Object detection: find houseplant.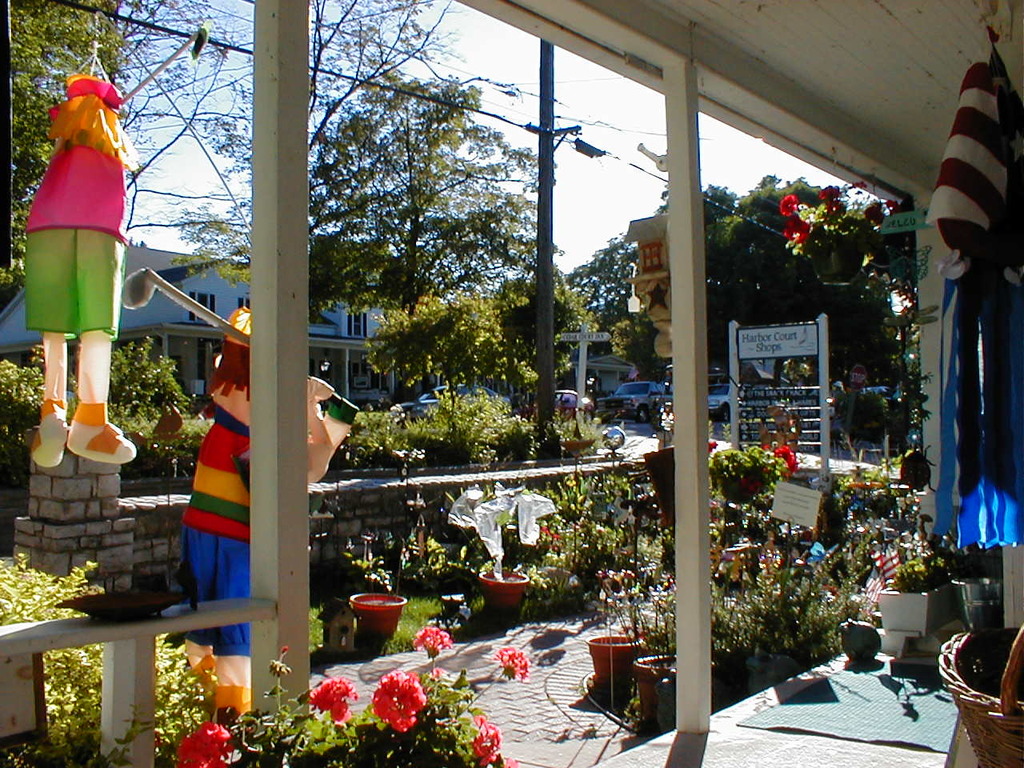
region(593, 470, 635, 560).
